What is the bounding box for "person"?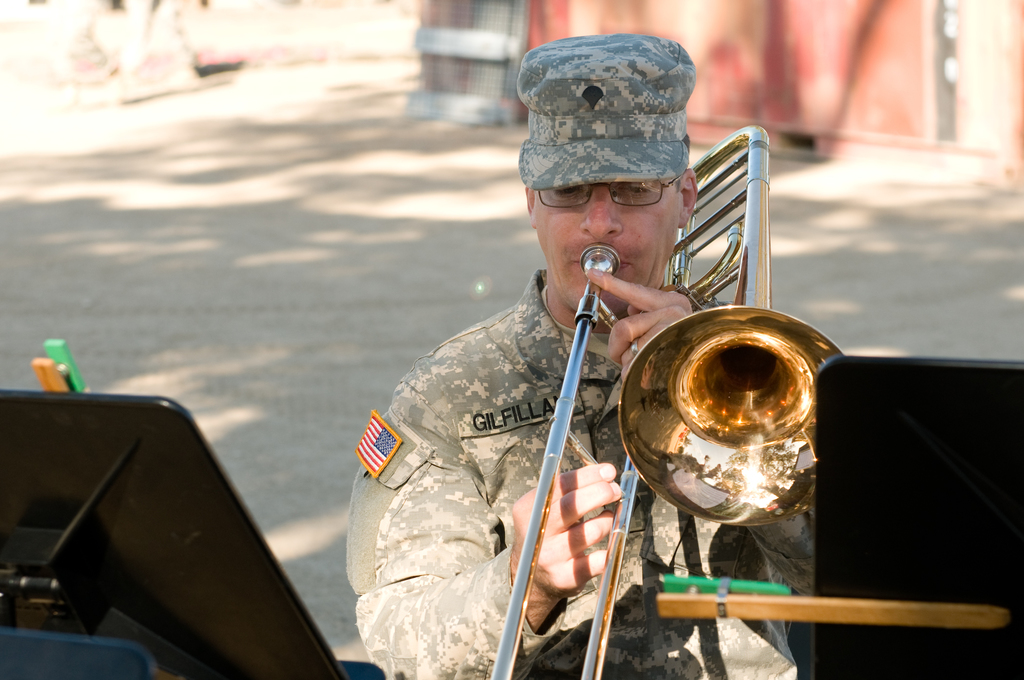
[342,28,854,679].
